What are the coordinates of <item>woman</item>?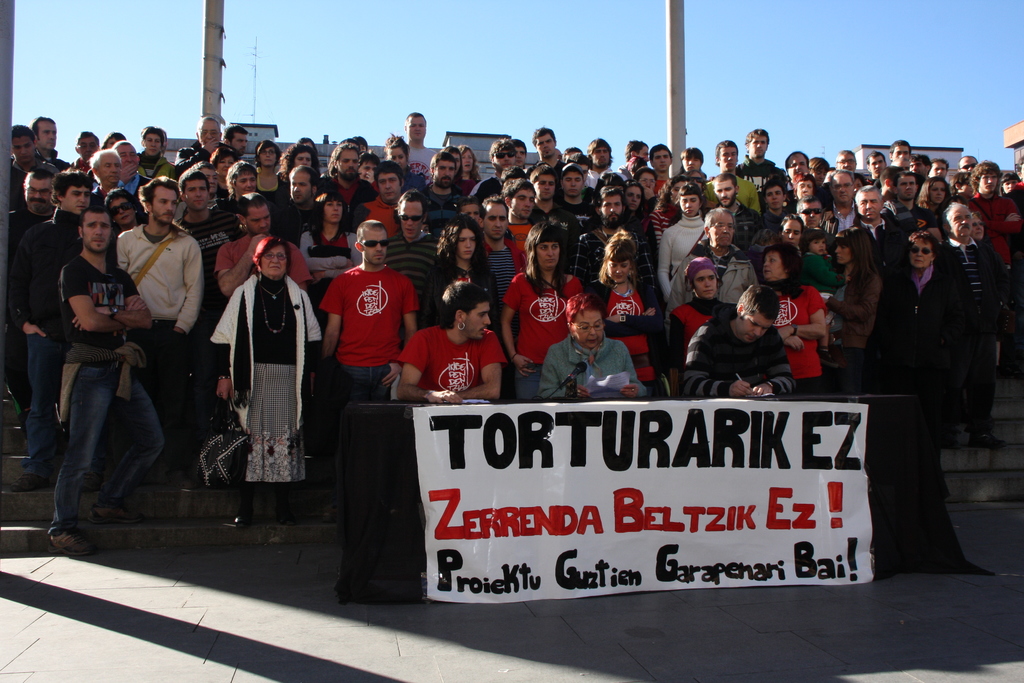
100/192/143/264.
